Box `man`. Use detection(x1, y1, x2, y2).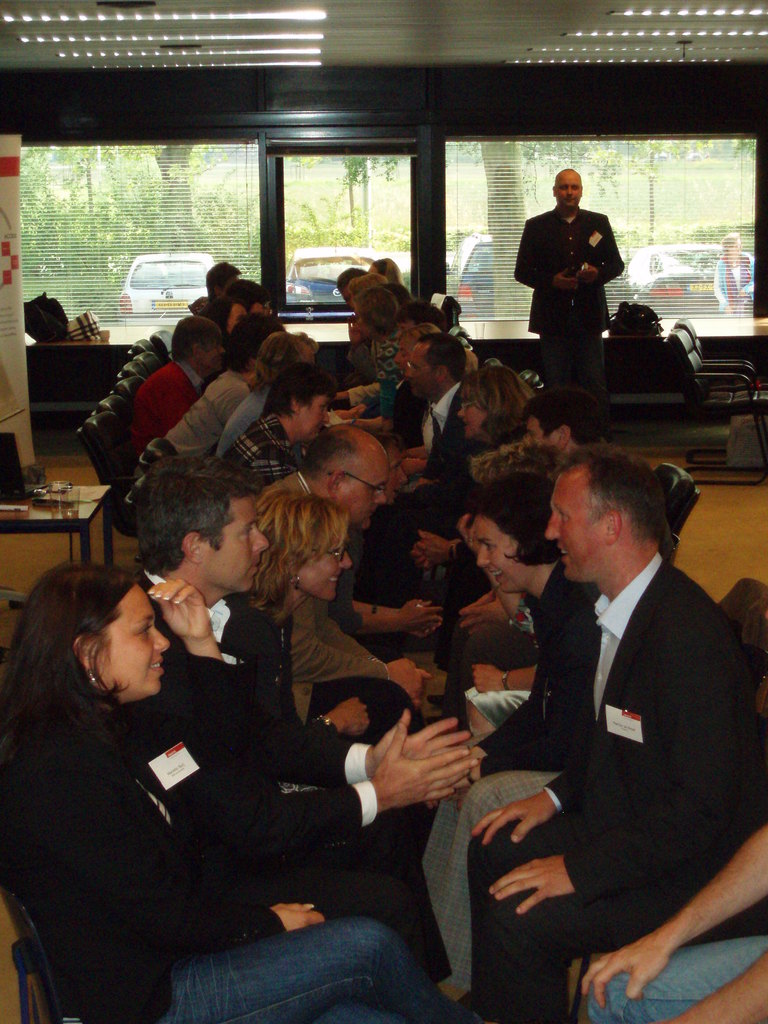
detection(369, 332, 481, 557).
